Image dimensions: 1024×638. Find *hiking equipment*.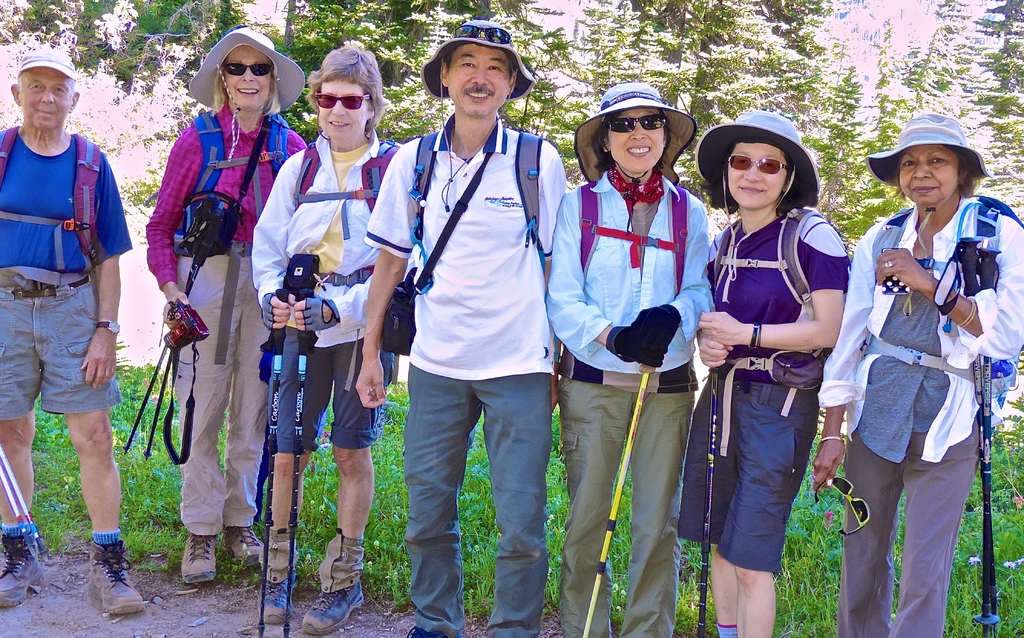
Rect(0, 438, 47, 543).
